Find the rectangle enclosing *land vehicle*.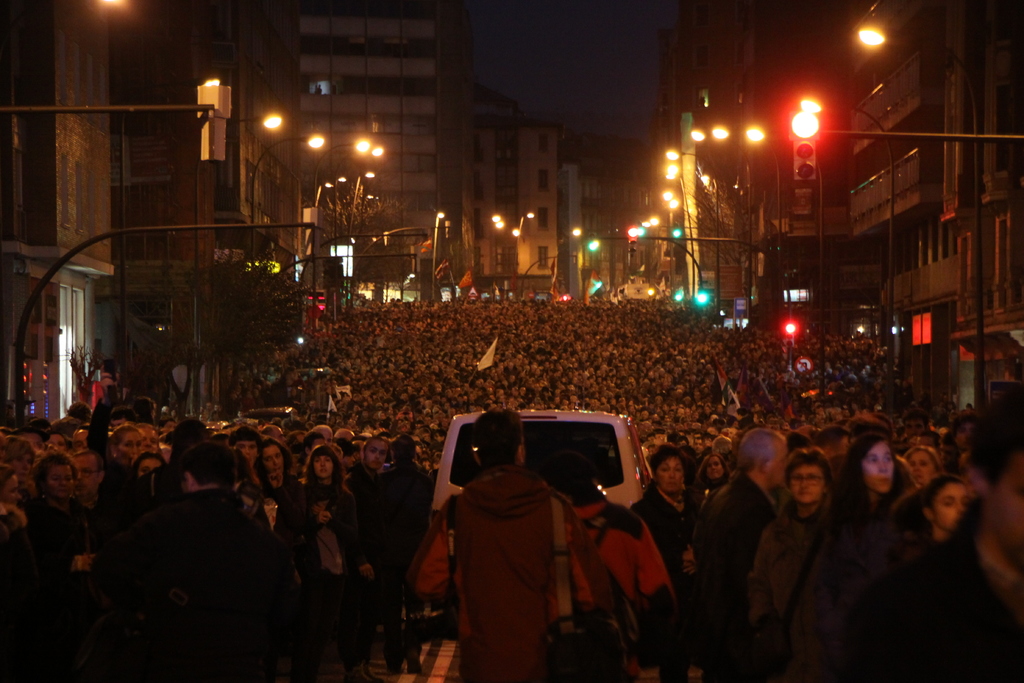
[left=452, top=409, right=697, bottom=542].
